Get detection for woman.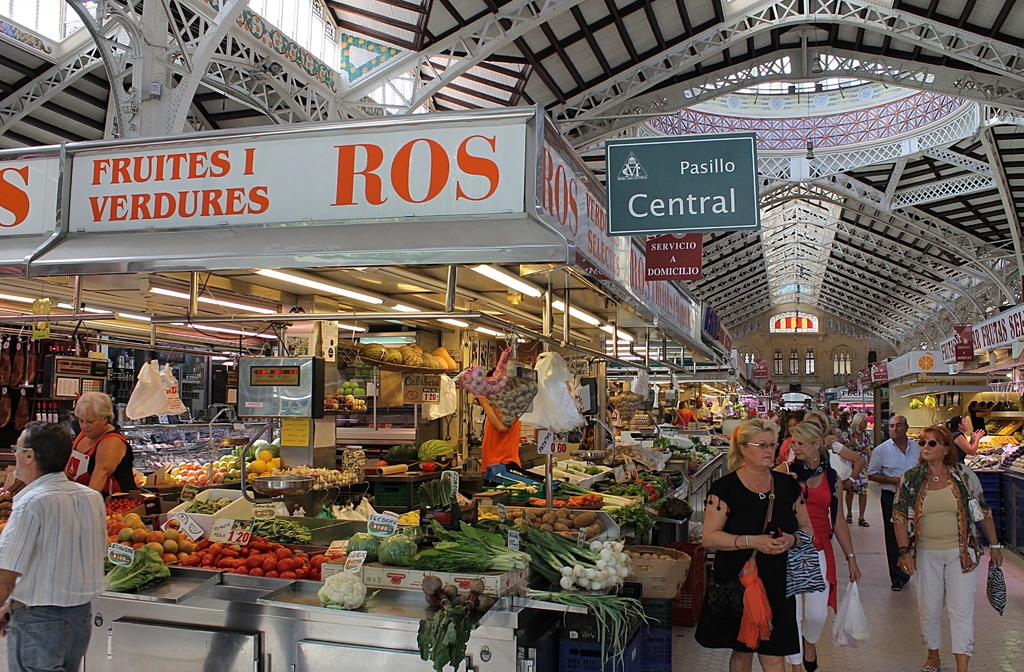
Detection: <bbox>58, 393, 144, 494</bbox>.
